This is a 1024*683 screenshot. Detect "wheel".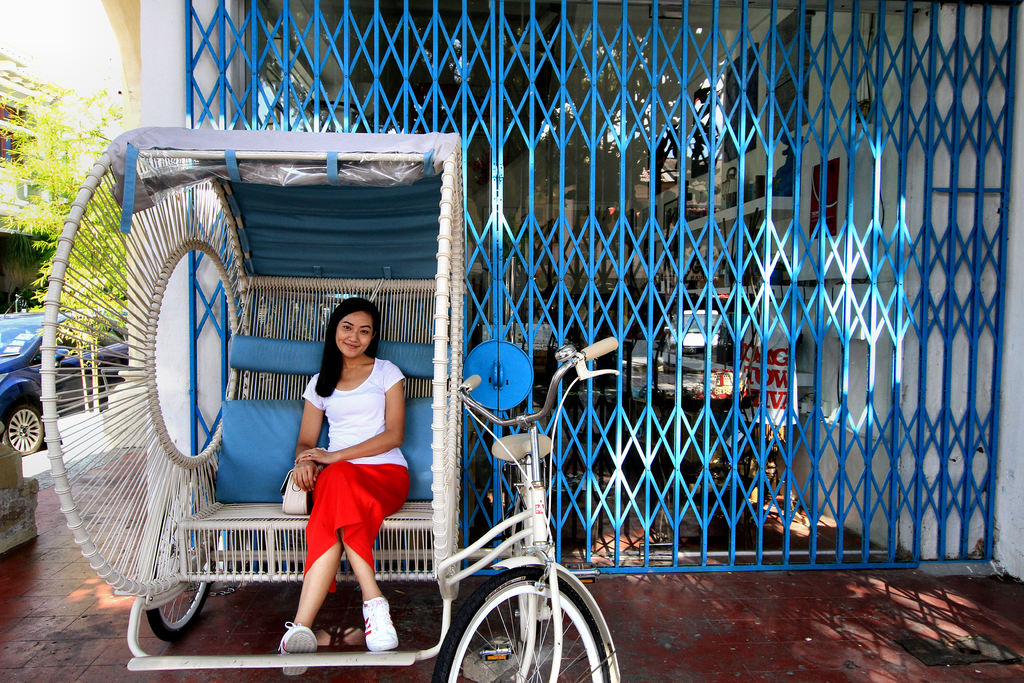
<box>0,400,47,457</box>.
